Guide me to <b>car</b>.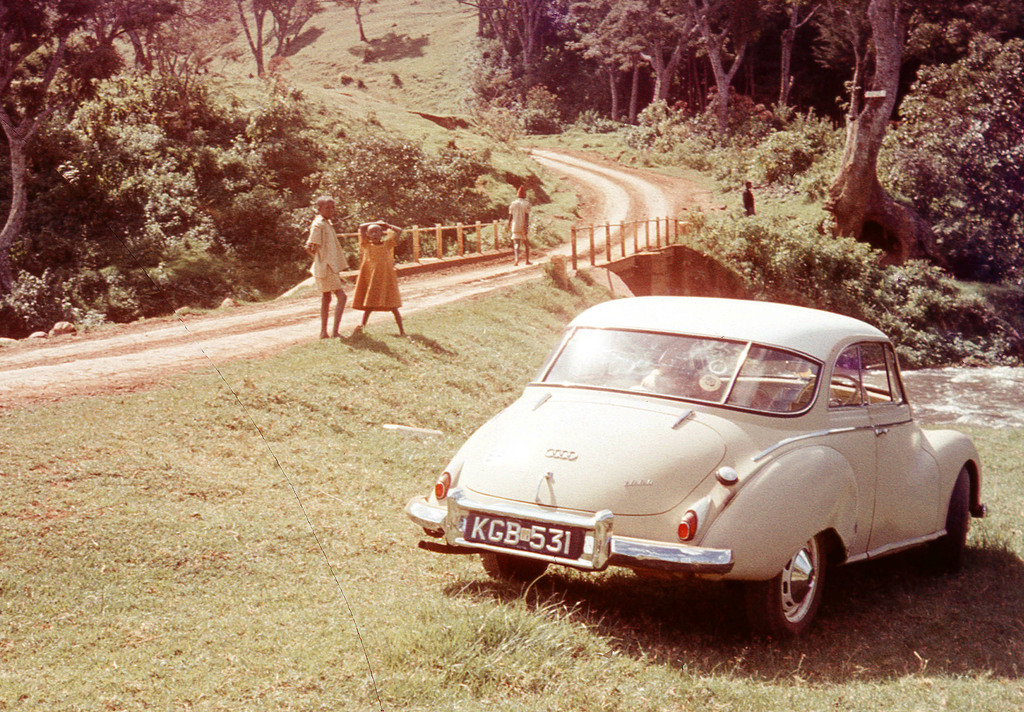
Guidance: x1=406 y1=306 x2=978 y2=636.
